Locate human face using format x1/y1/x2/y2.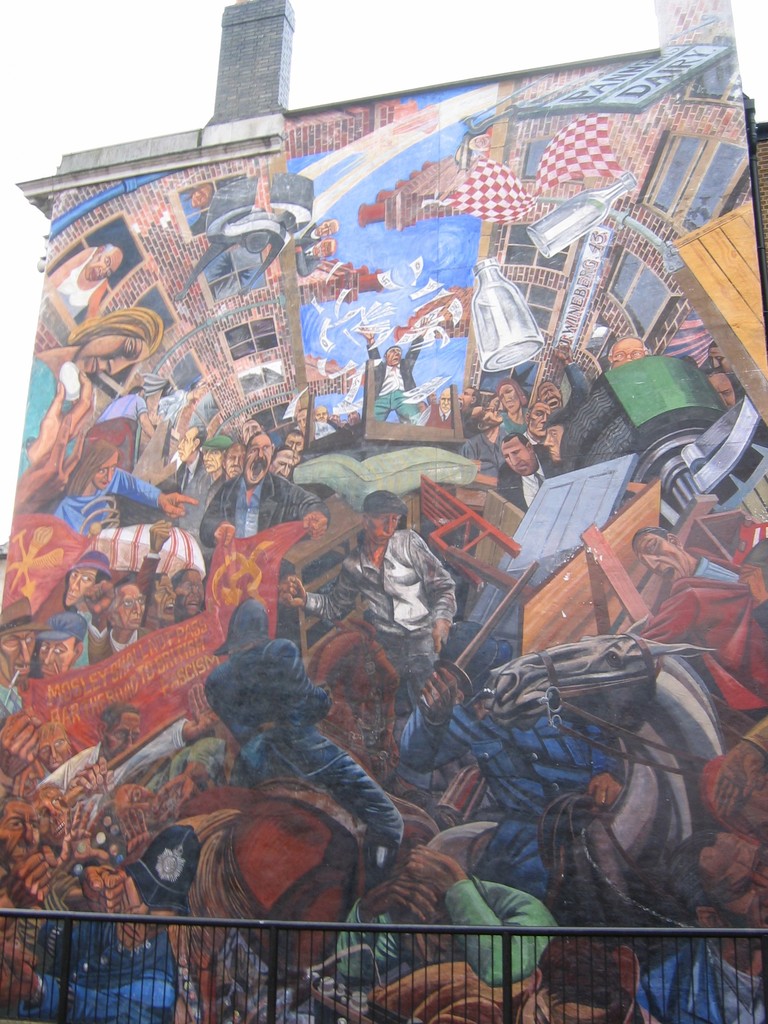
529/403/548/433.
